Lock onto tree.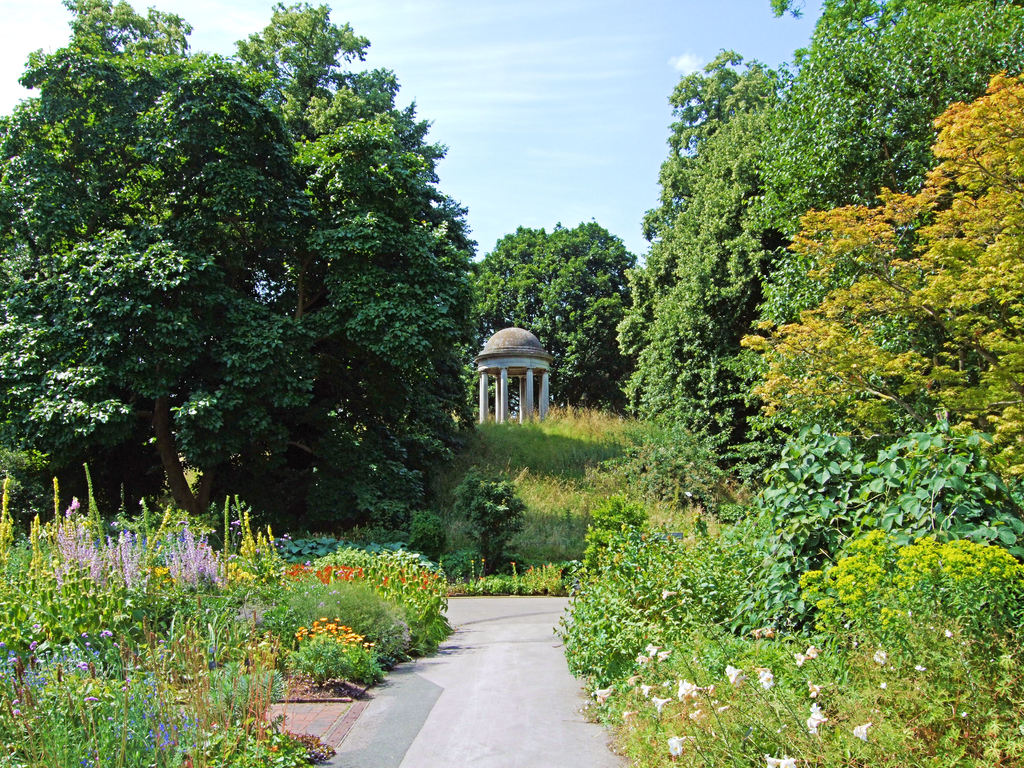
Locked: 202:0:498:518.
